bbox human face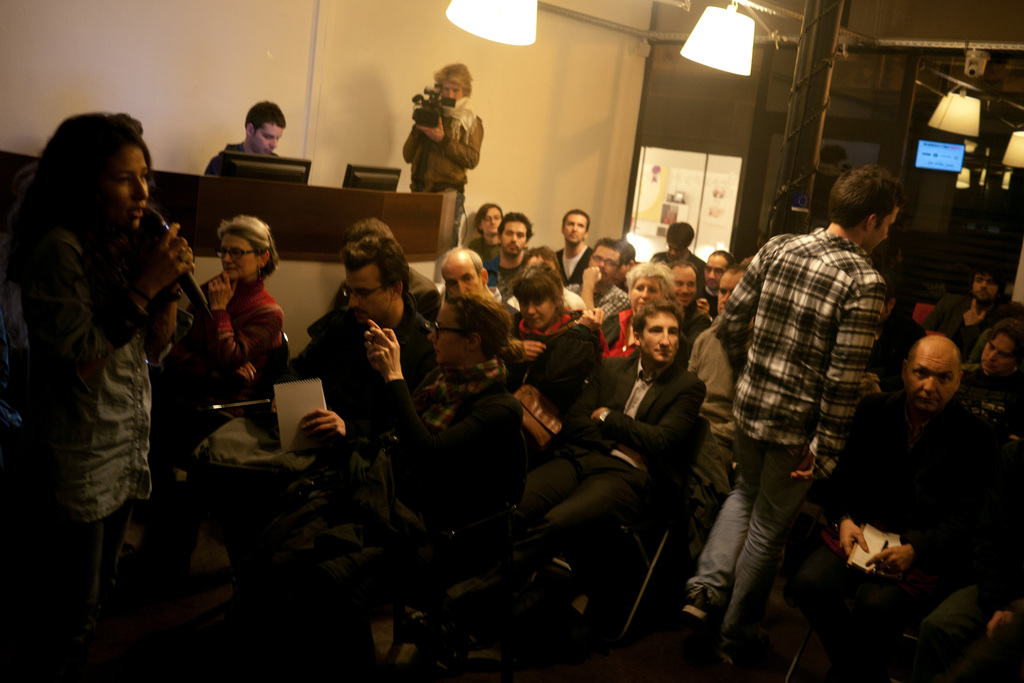
x1=904 y1=342 x2=972 y2=414
